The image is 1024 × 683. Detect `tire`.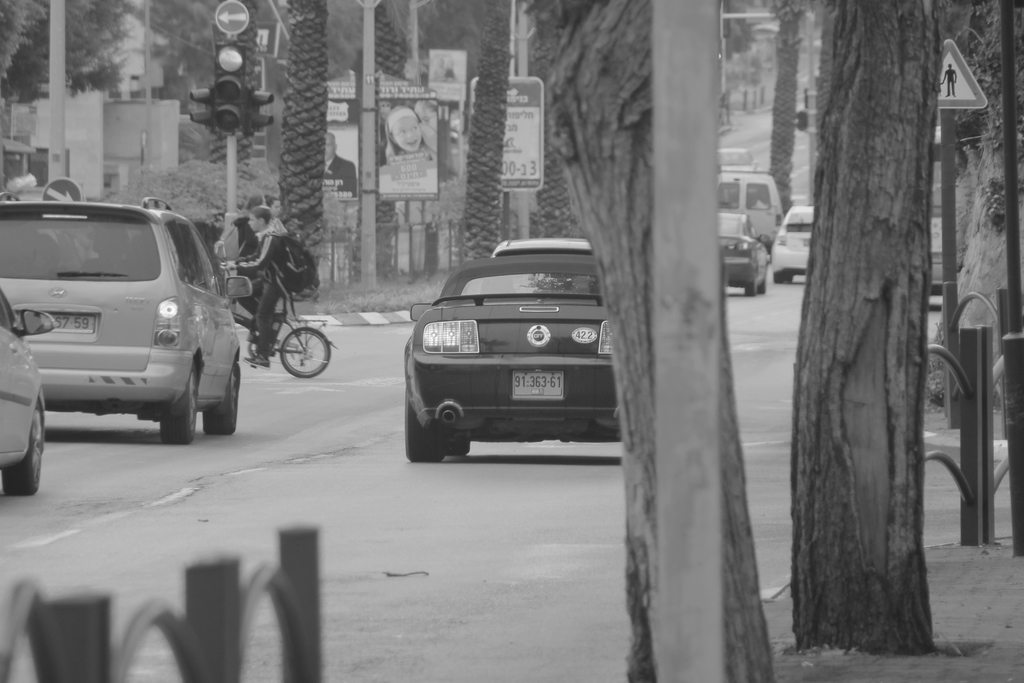
Detection: <region>404, 399, 446, 463</region>.
